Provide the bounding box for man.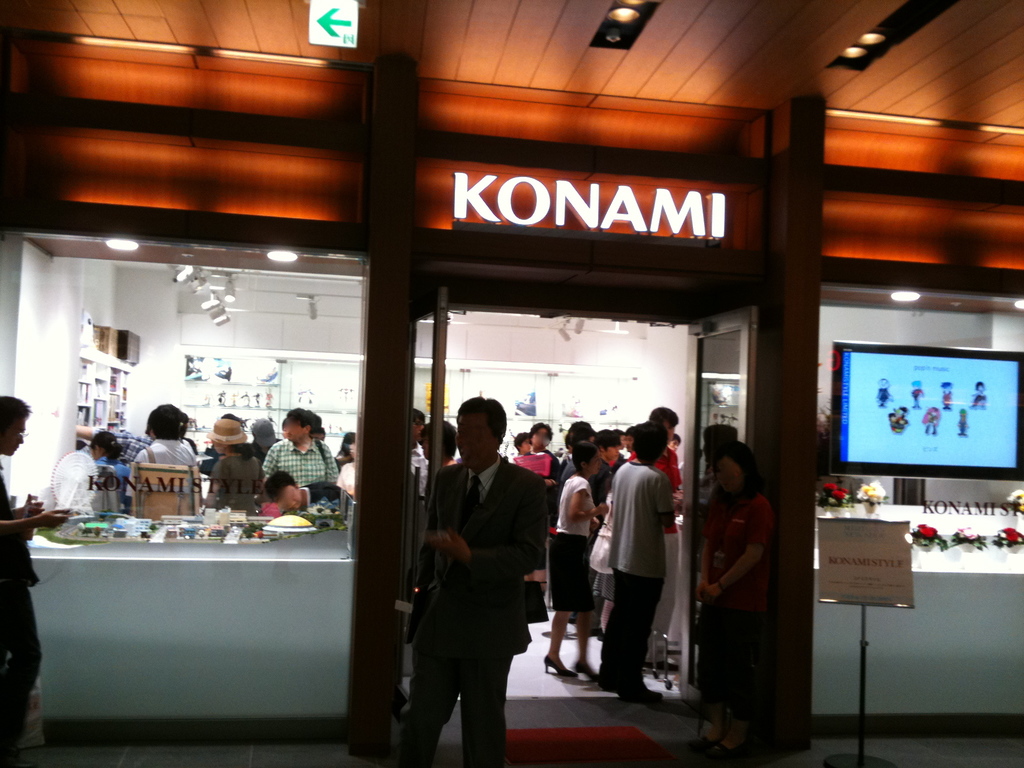
BBox(566, 418, 612, 542).
